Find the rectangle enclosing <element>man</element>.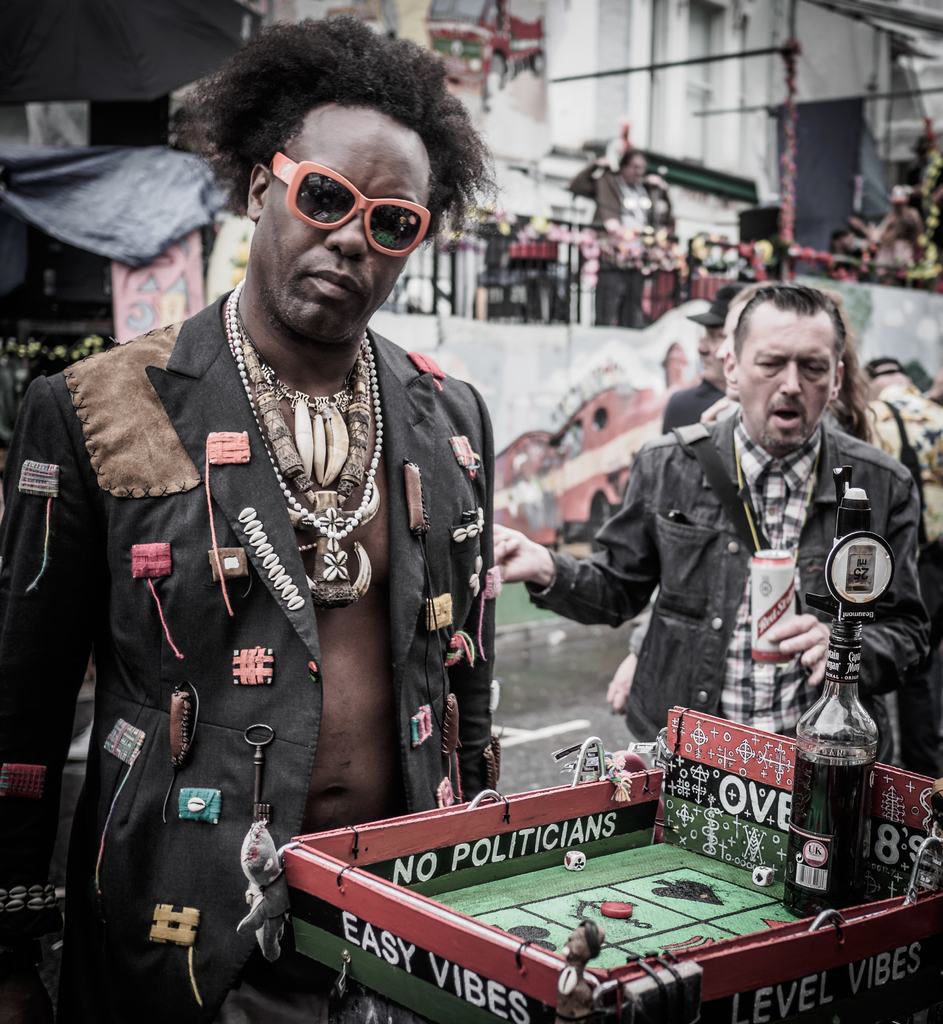
[488,281,942,767].
